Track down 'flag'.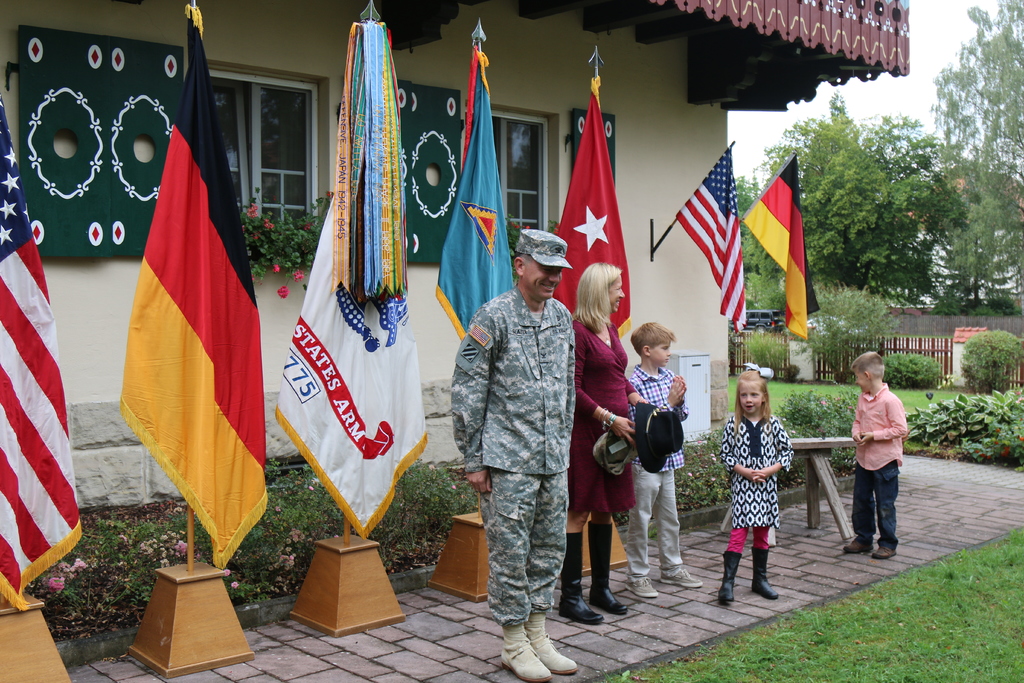
Tracked to x1=429 y1=46 x2=520 y2=368.
